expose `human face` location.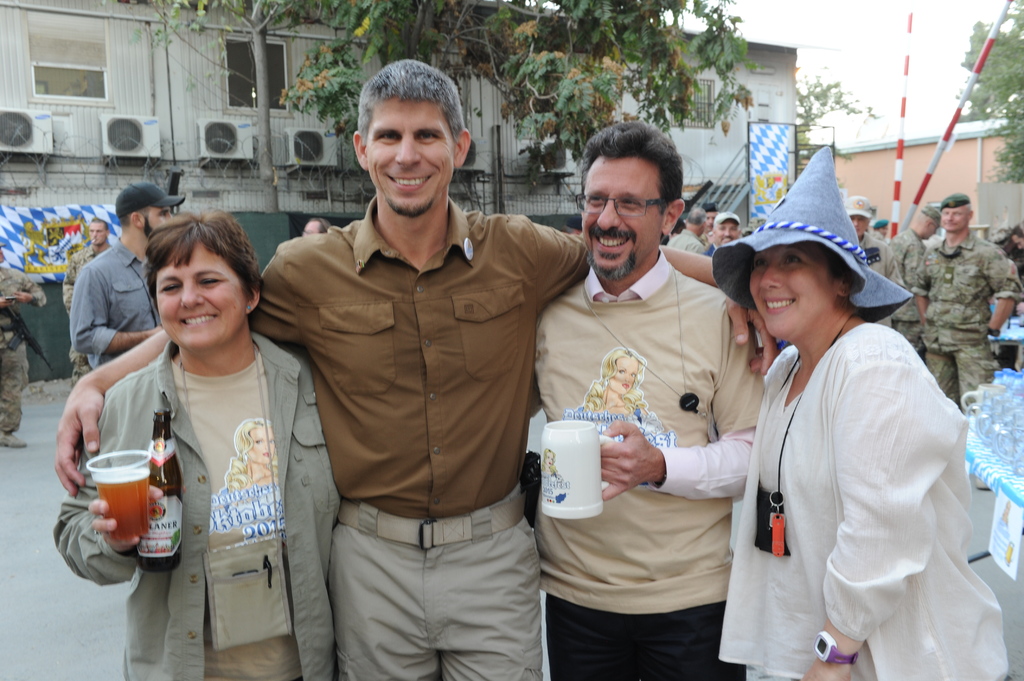
Exposed at [941, 209, 965, 235].
